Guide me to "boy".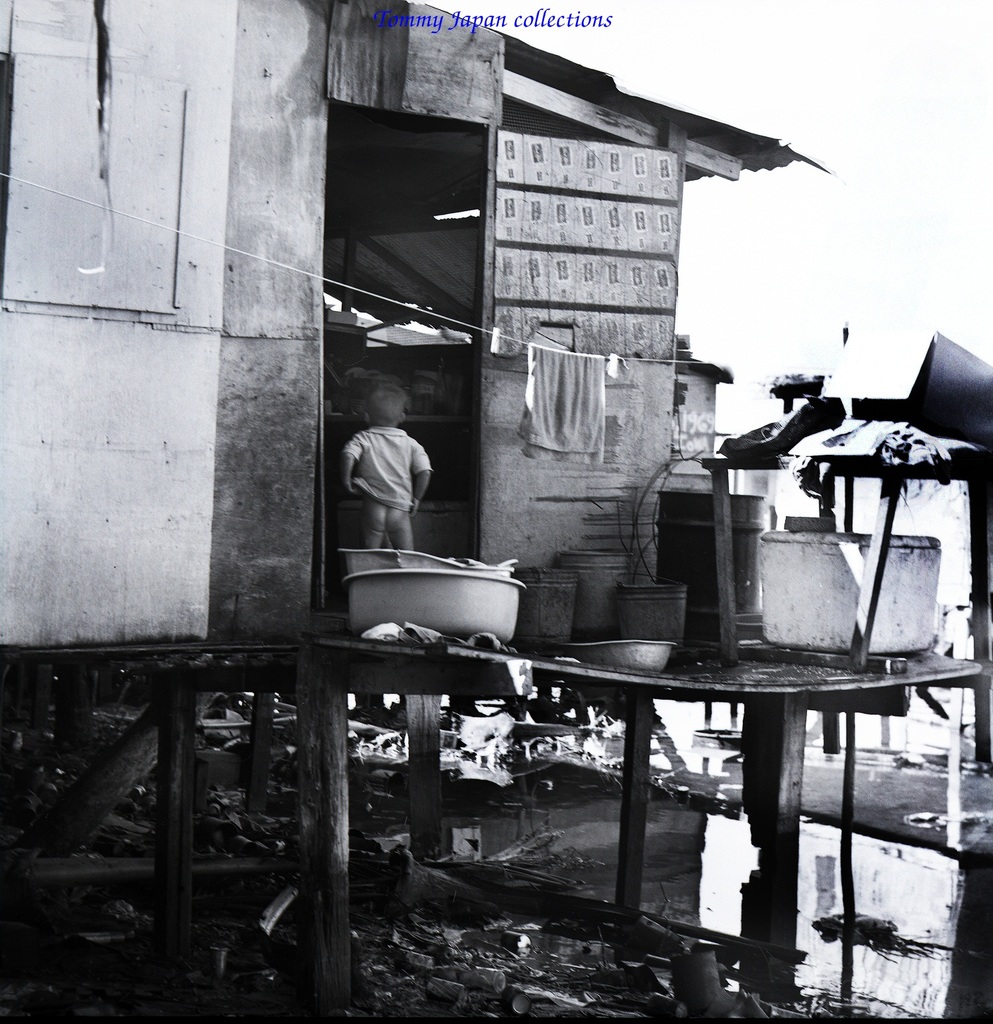
Guidance: region(338, 384, 432, 555).
